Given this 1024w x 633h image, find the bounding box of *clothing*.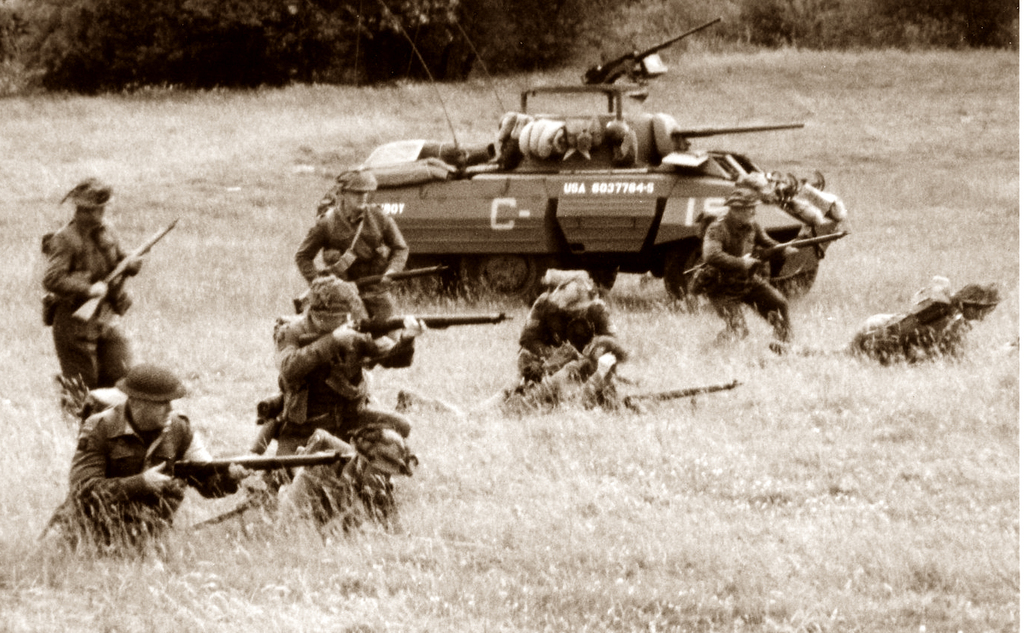
267 313 408 462.
